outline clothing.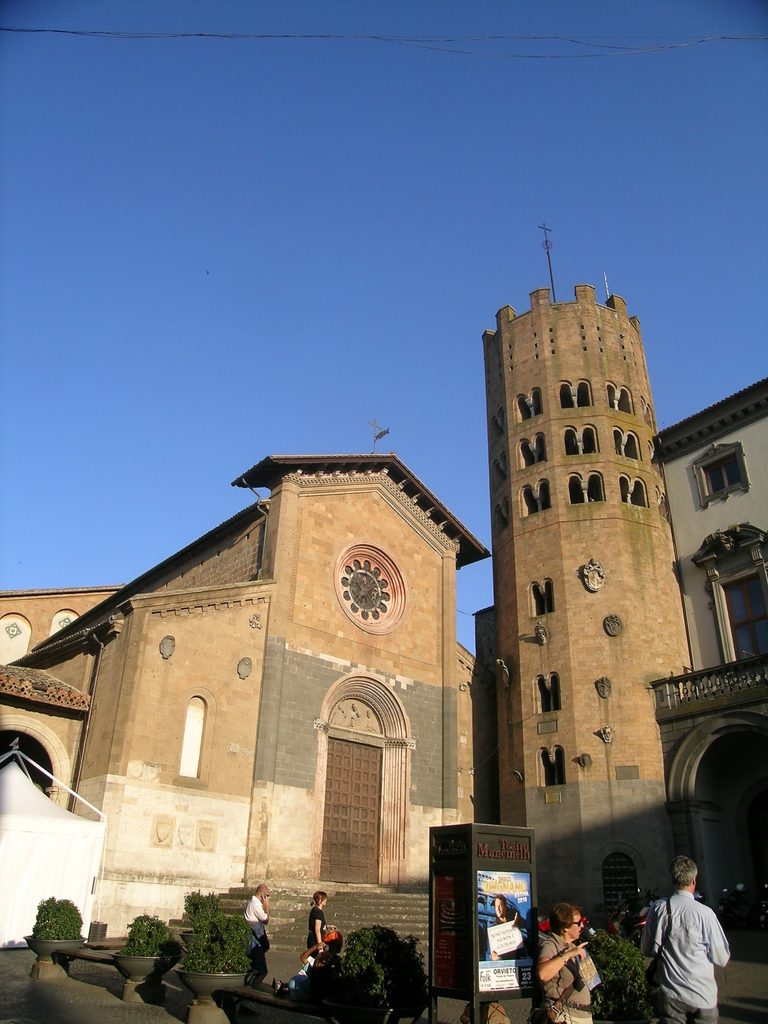
Outline: bbox(640, 888, 733, 1023).
